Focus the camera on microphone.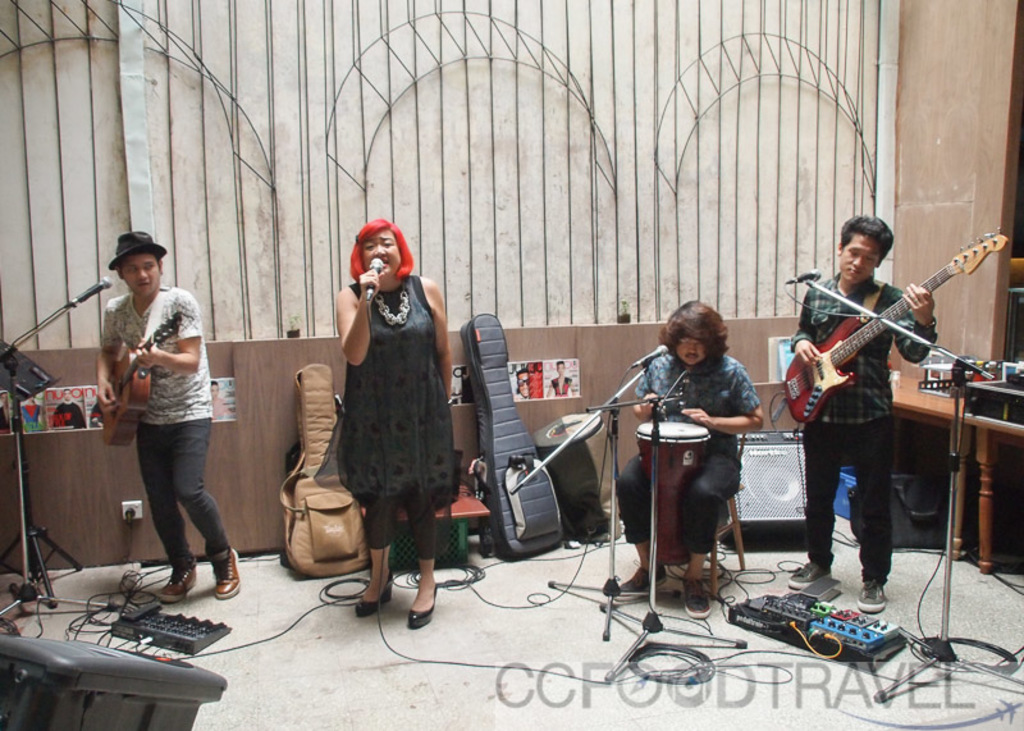
Focus region: l=783, t=266, r=820, b=287.
